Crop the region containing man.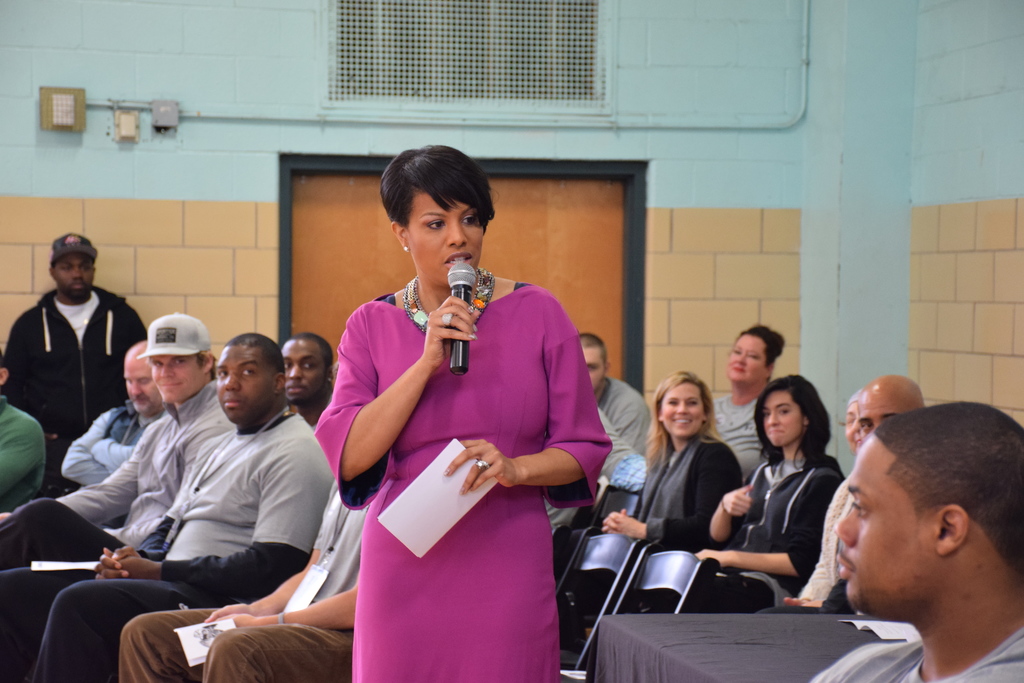
Crop region: [x1=286, y1=331, x2=330, y2=431].
